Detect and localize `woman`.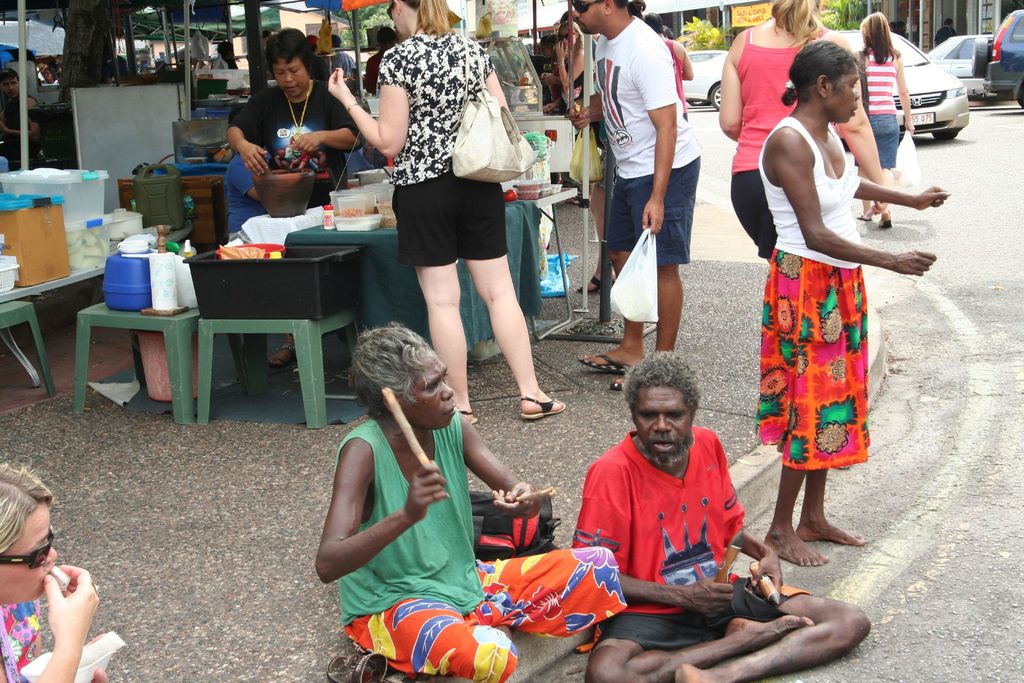
Localized at {"x1": 0, "y1": 457, "x2": 113, "y2": 682}.
